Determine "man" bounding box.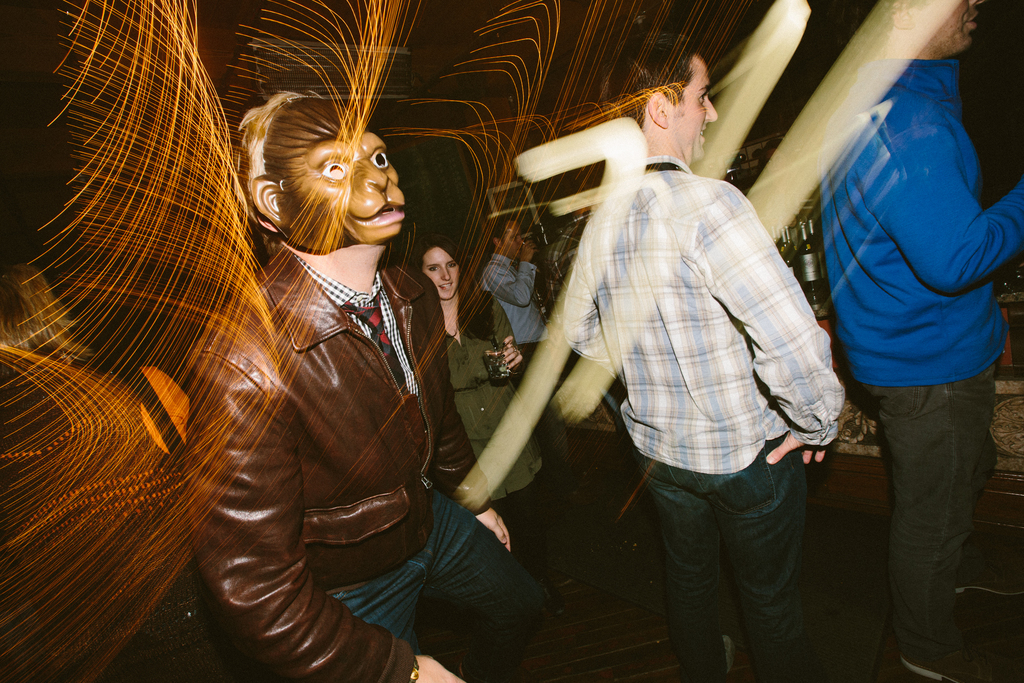
Determined: box(551, 26, 834, 677).
